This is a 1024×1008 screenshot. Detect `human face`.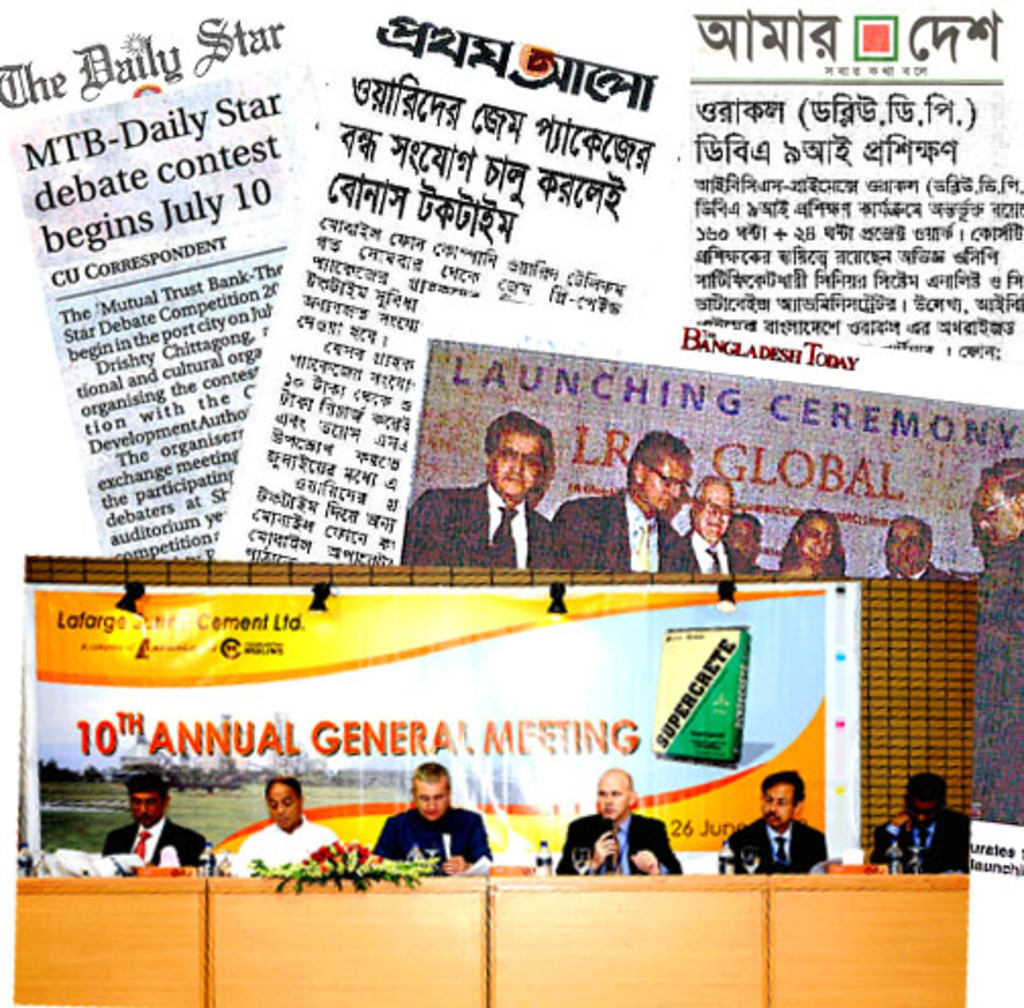
(x1=493, y1=422, x2=550, y2=497).
